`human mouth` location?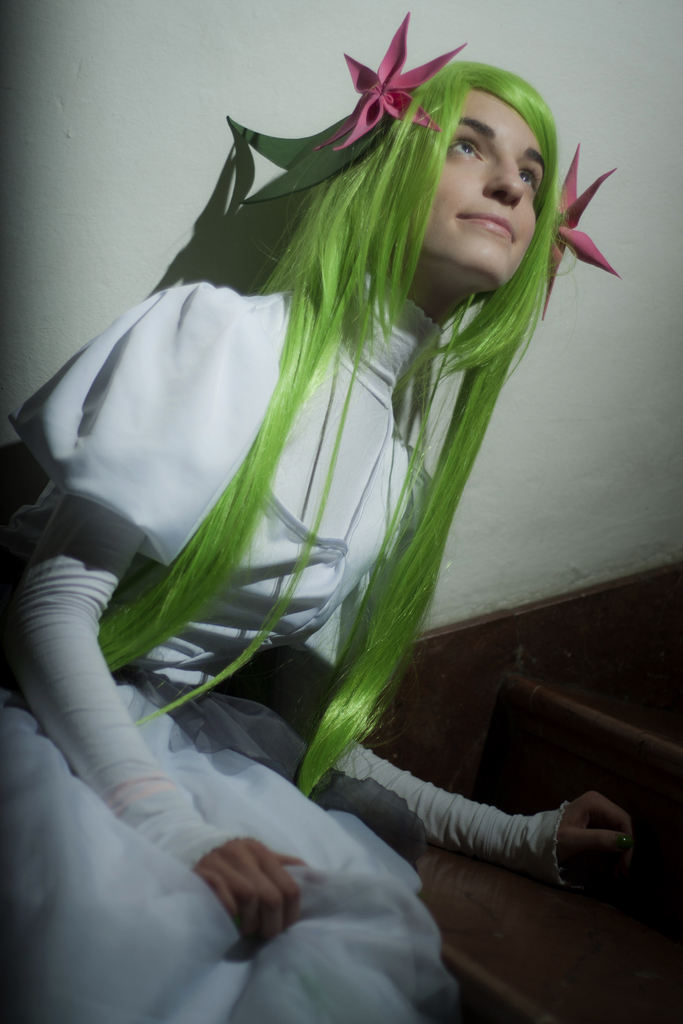
crop(452, 209, 516, 244)
